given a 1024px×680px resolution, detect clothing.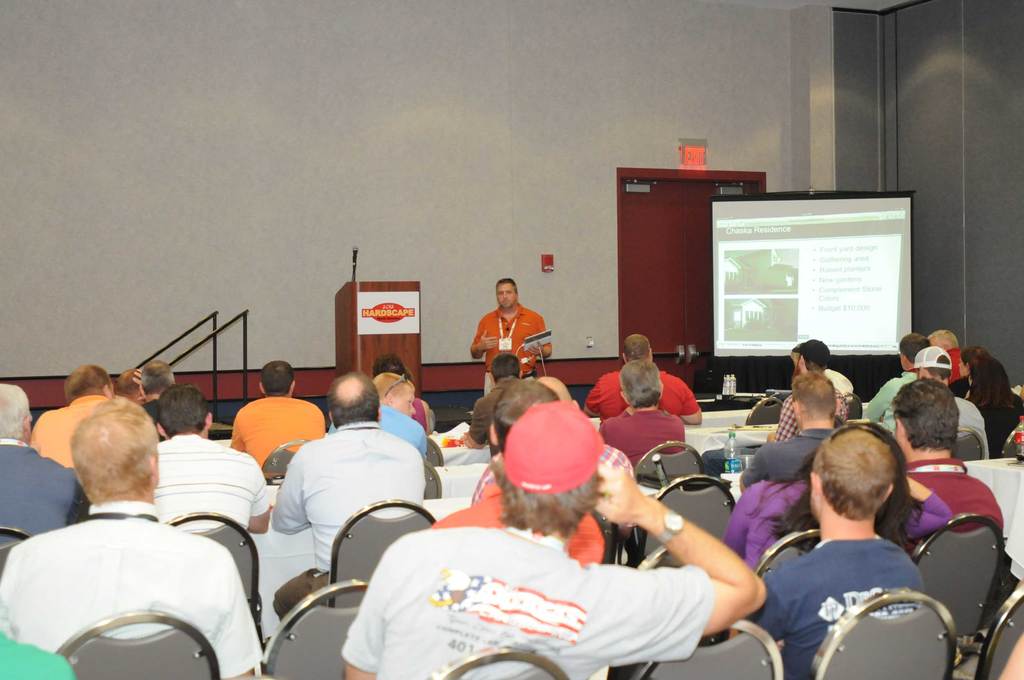
region(340, 516, 712, 679).
